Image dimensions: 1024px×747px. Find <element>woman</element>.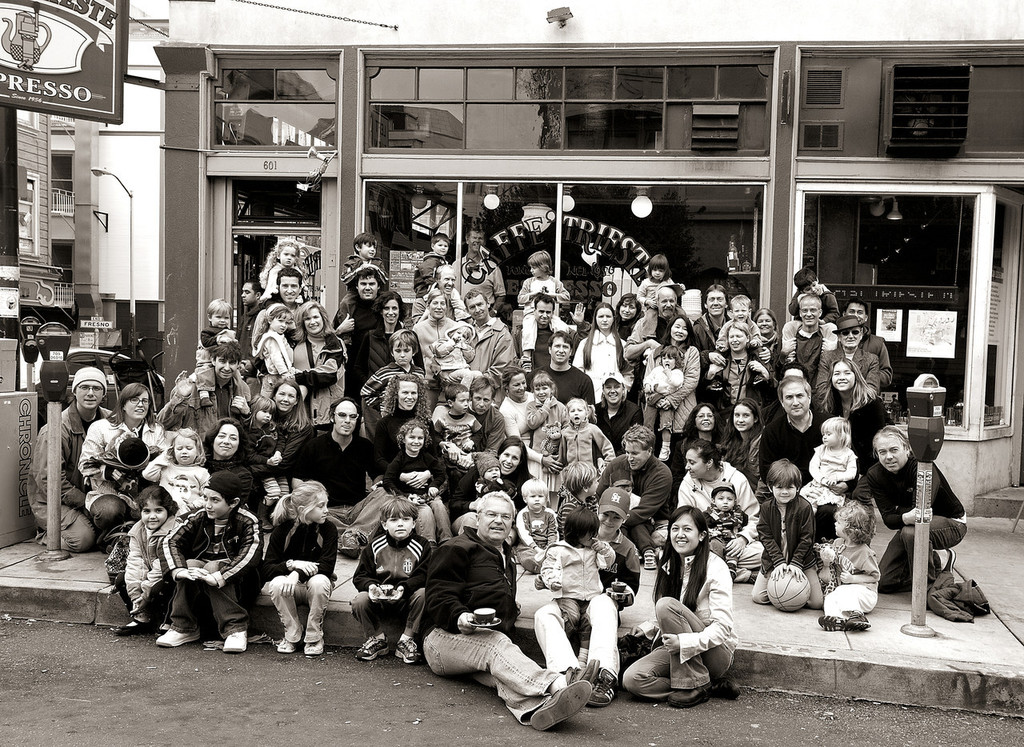
crop(814, 356, 899, 470).
